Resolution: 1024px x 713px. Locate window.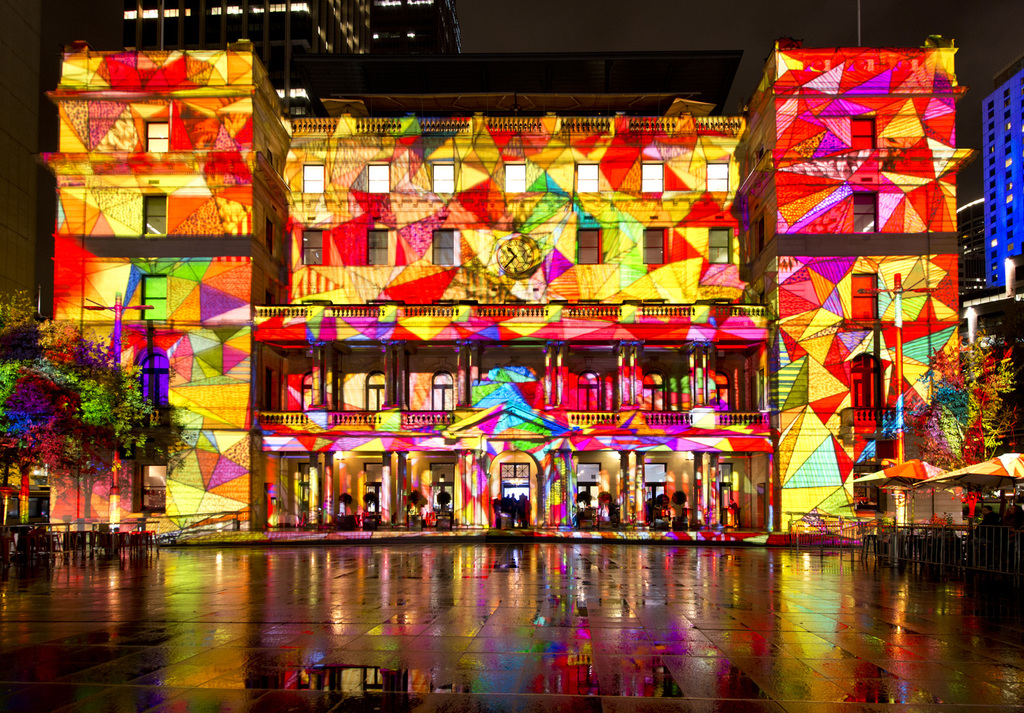
bbox=(717, 367, 728, 412).
